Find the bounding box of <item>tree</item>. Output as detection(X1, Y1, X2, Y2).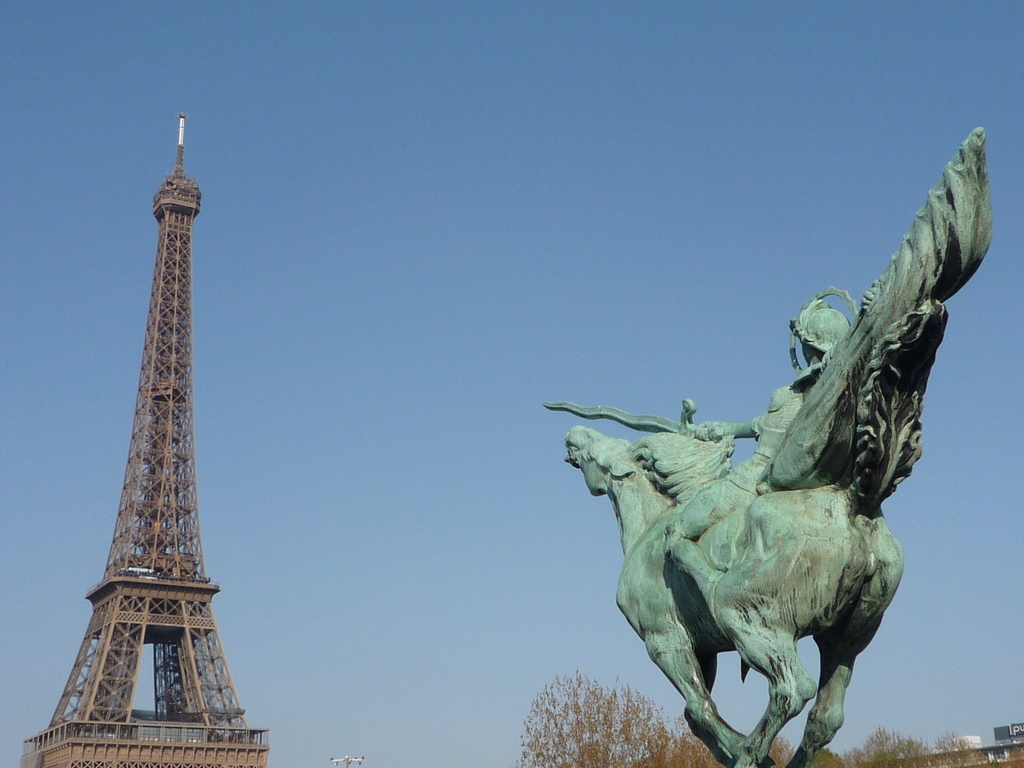
detection(808, 738, 842, 767).
